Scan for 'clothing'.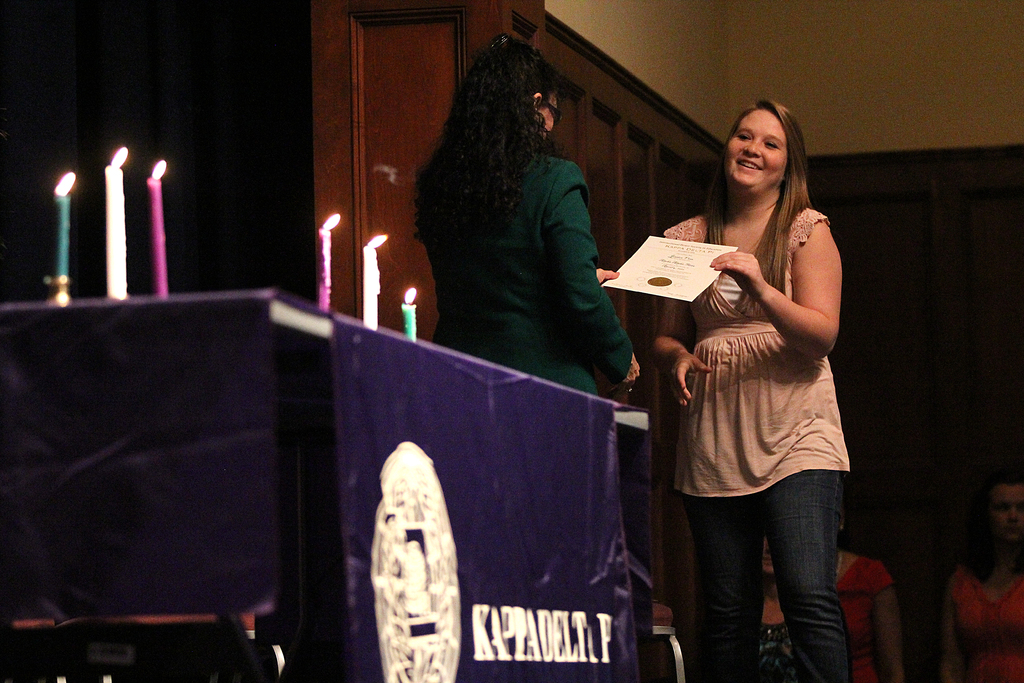
Scan result: [left=599, top=101, right=872, bottom=680].
